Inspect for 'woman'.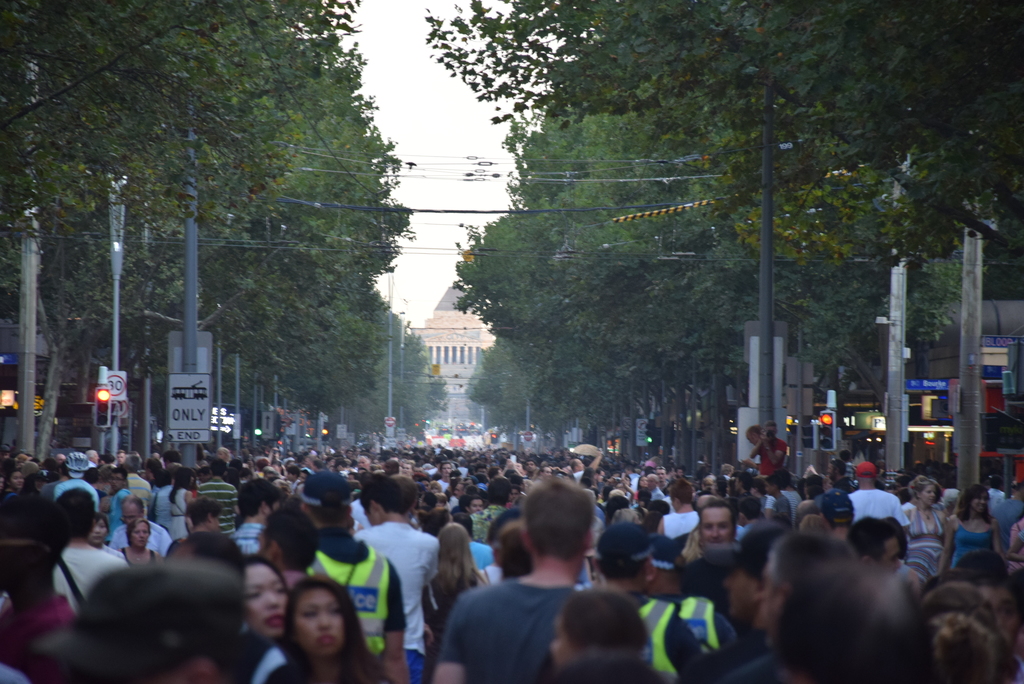
Inspection: [232, 557, 291, 643].
